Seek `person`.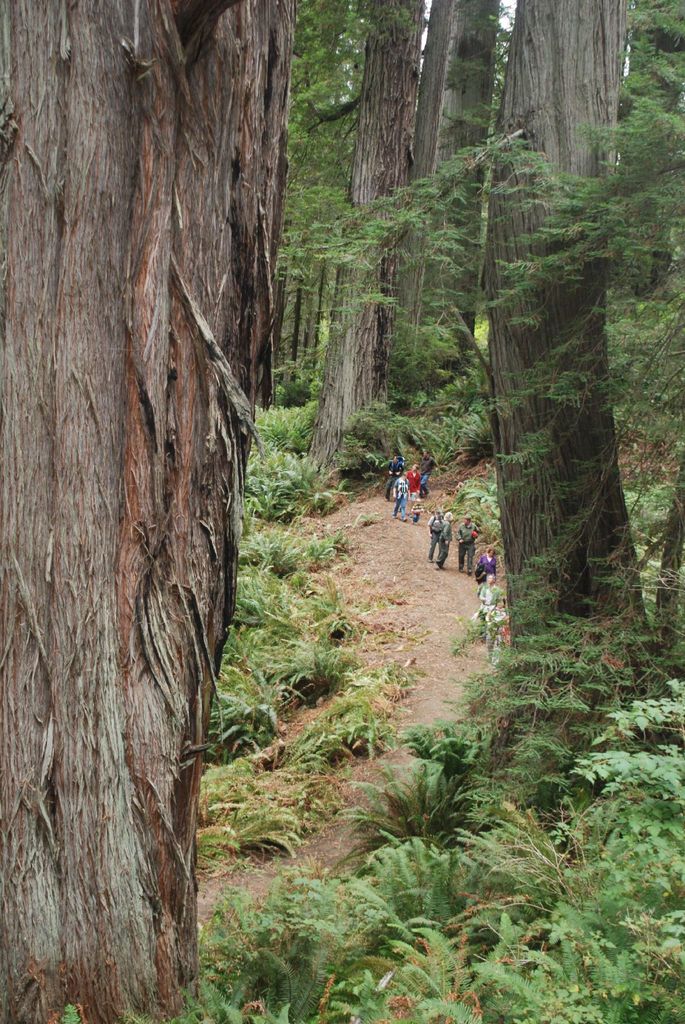
[394, 472, 436, 516].
